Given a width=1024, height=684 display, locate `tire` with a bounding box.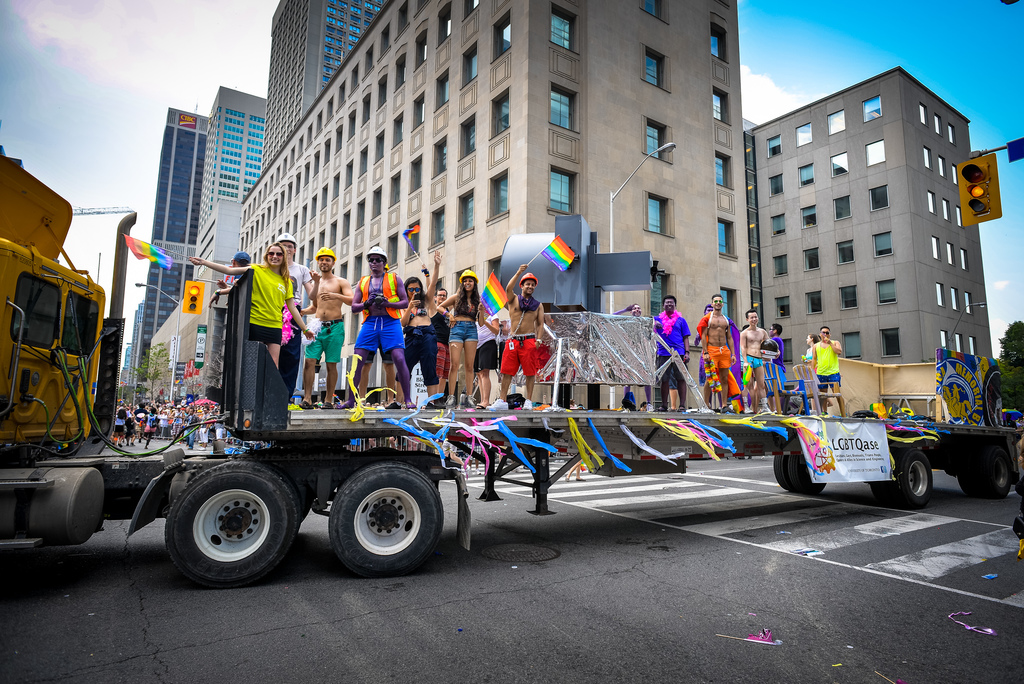
Located: [862,478,888,505].
